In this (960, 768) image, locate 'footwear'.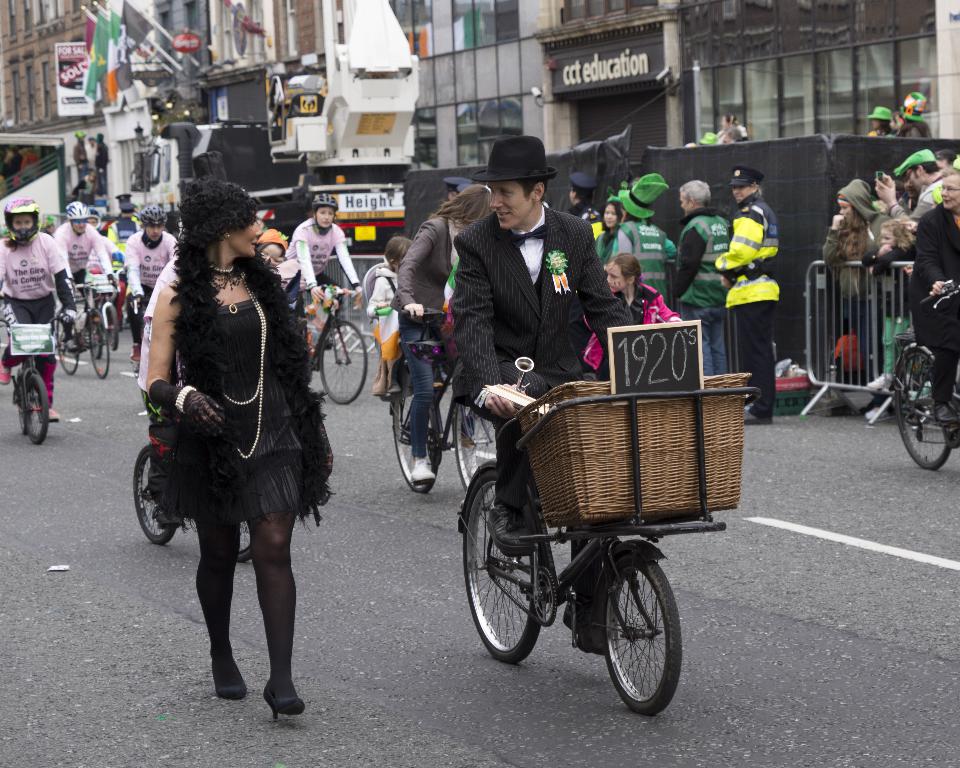
Bounding box: {"left": 481, "top": 500, "right": 536, "bottom": 554}.
